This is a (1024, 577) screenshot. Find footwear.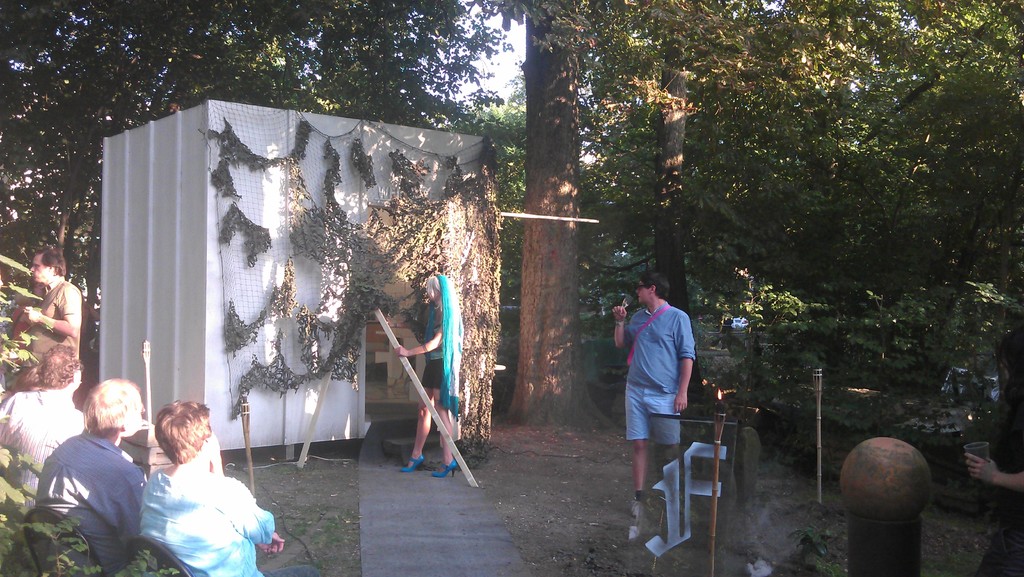
Bounding box: (left=633, top=501, right=639, bottom=517).
